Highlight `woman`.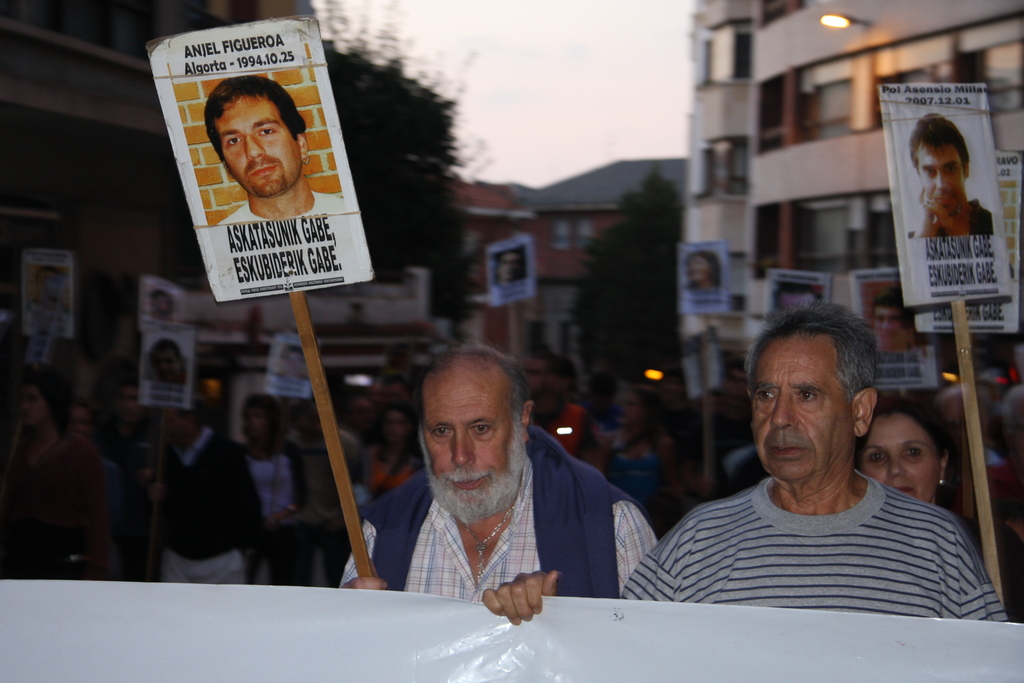
Highlighted region: x1=6, y1=370, x2=129, y2=582.
